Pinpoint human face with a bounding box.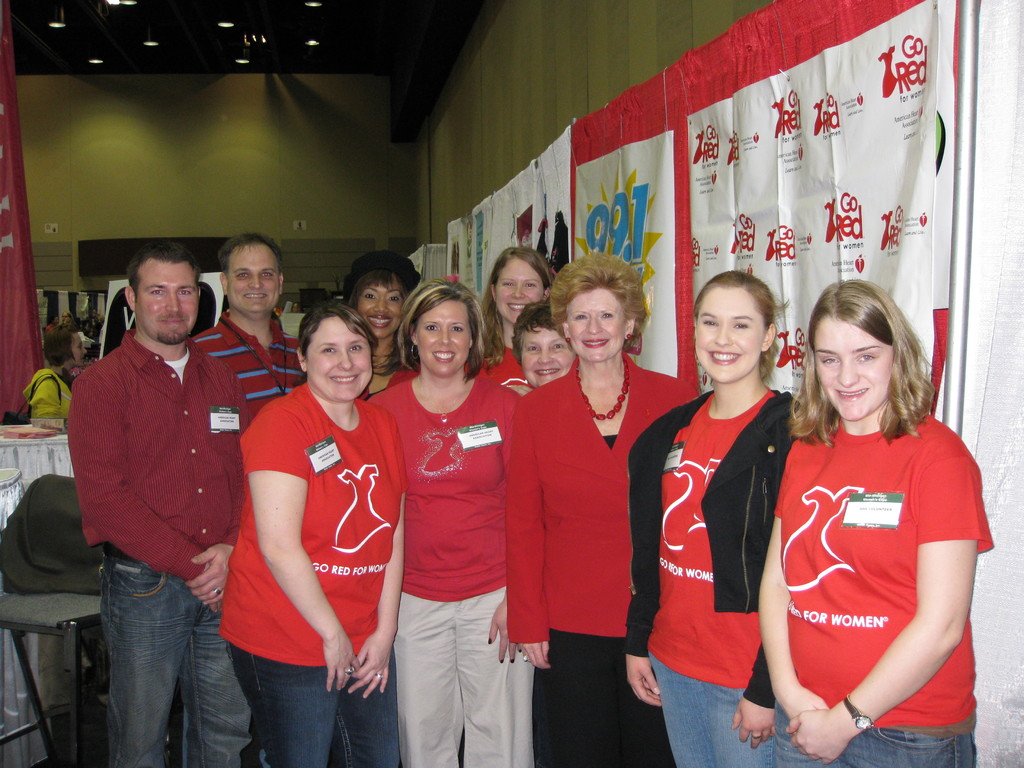
Rect(696, 285, 765, 385).
